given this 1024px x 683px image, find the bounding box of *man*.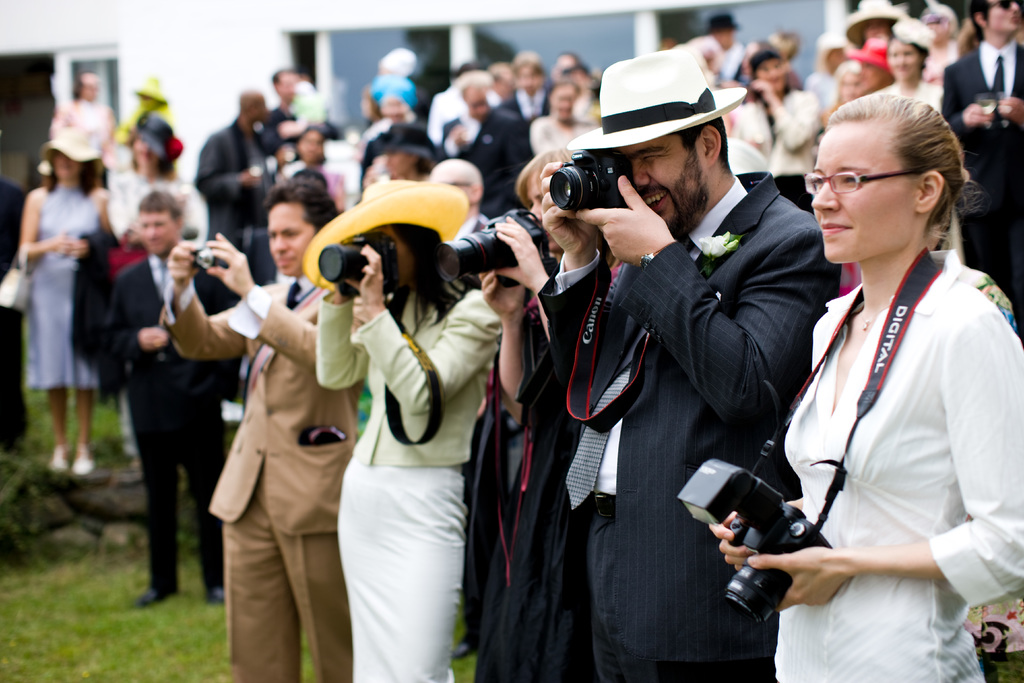
437:69:532:219.
